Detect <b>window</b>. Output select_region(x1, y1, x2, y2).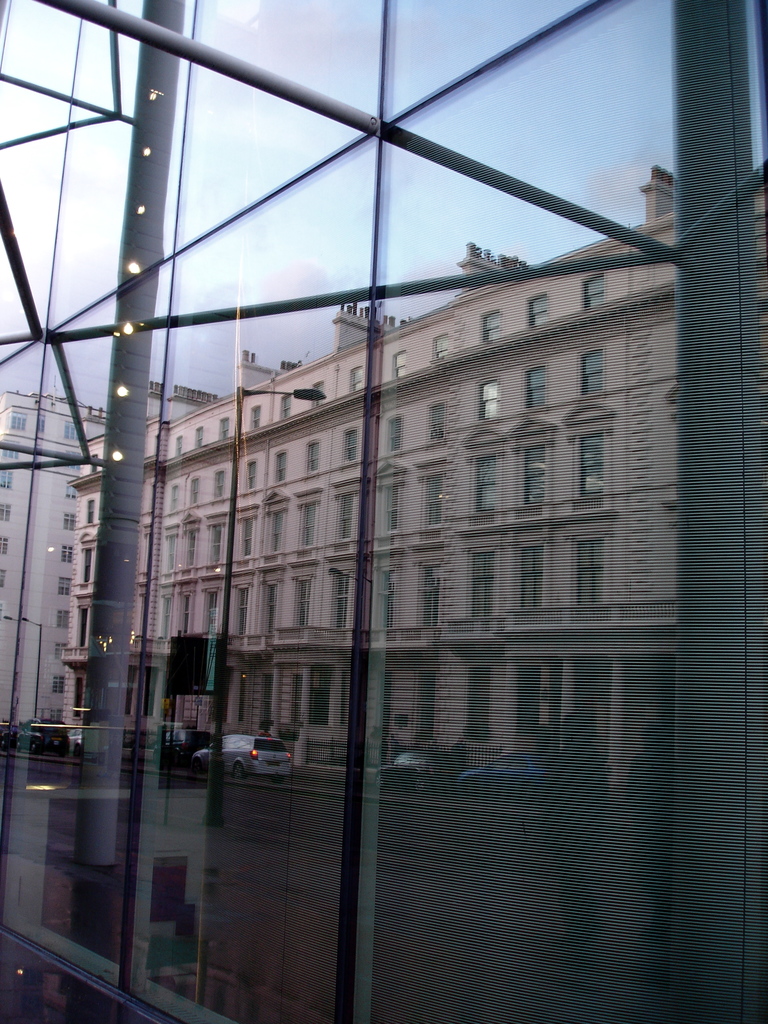
select_region(66, 422, 83, 442).
